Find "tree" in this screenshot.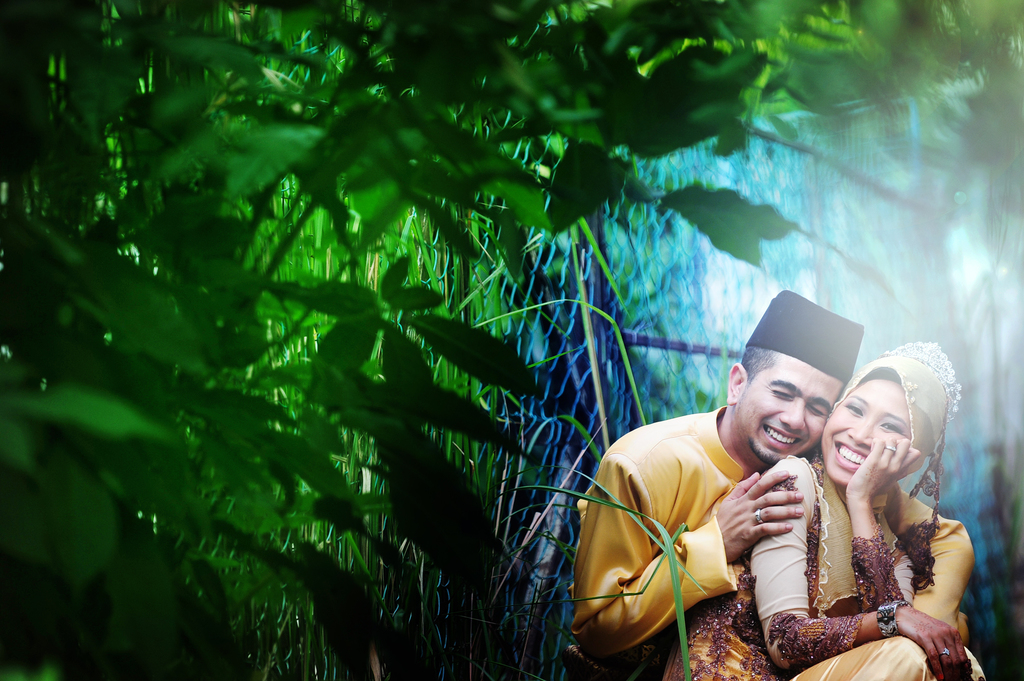
The bounding box for "tree" is crop(0, 0, 1018, 680).
